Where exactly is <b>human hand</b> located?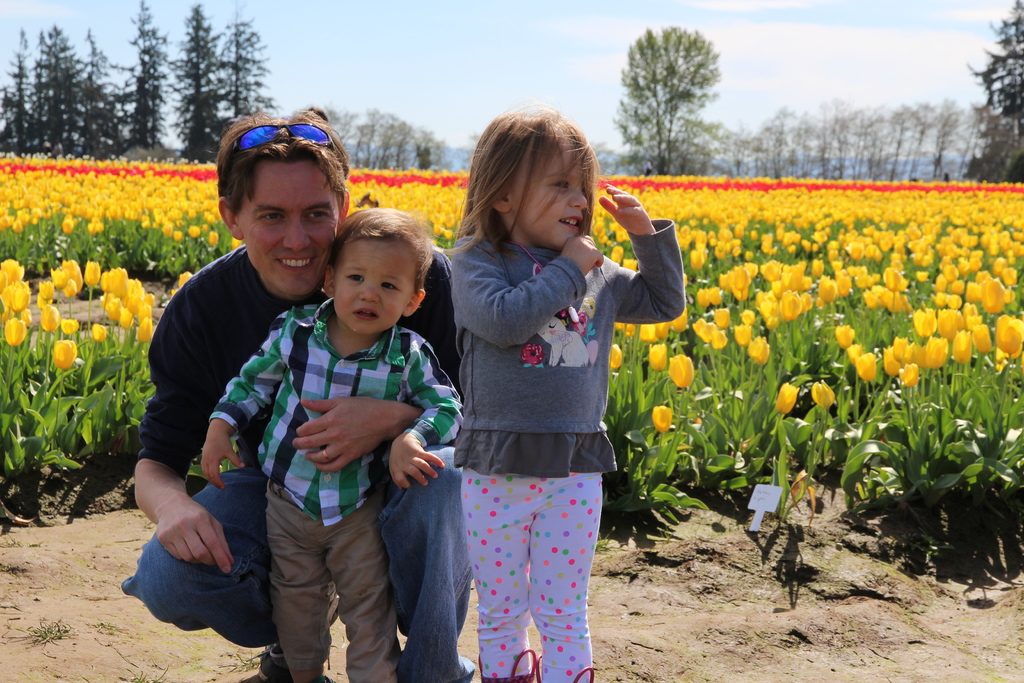
Its bounding box is left=285, top=402, right=385, bottom=479.
